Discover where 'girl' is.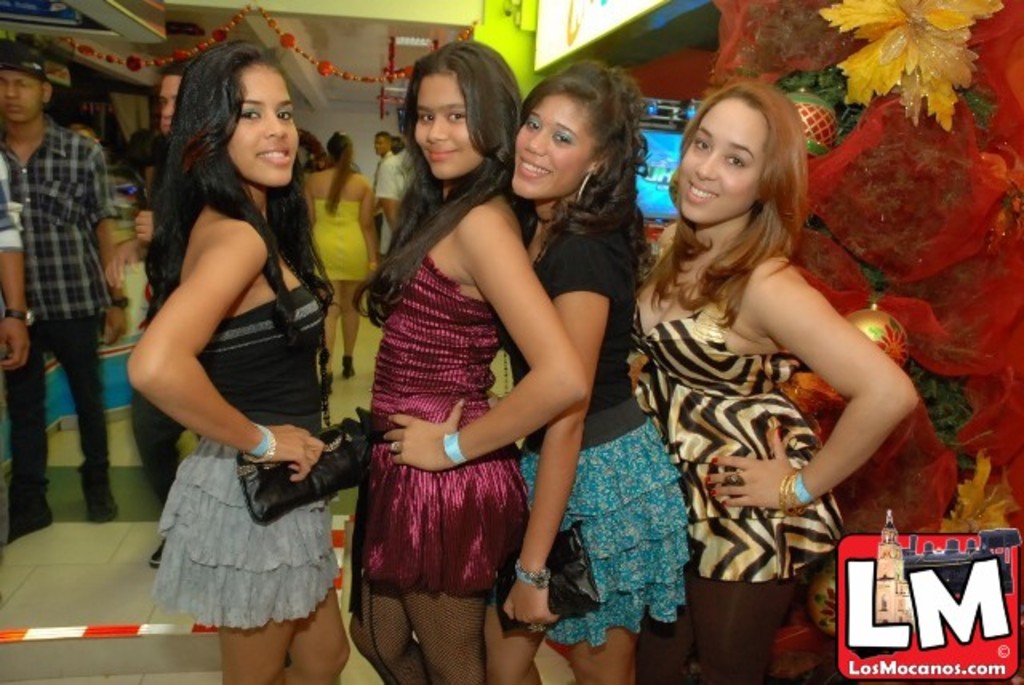
Discovered at [x1=128, y1=43, x2=350, y2=683].
